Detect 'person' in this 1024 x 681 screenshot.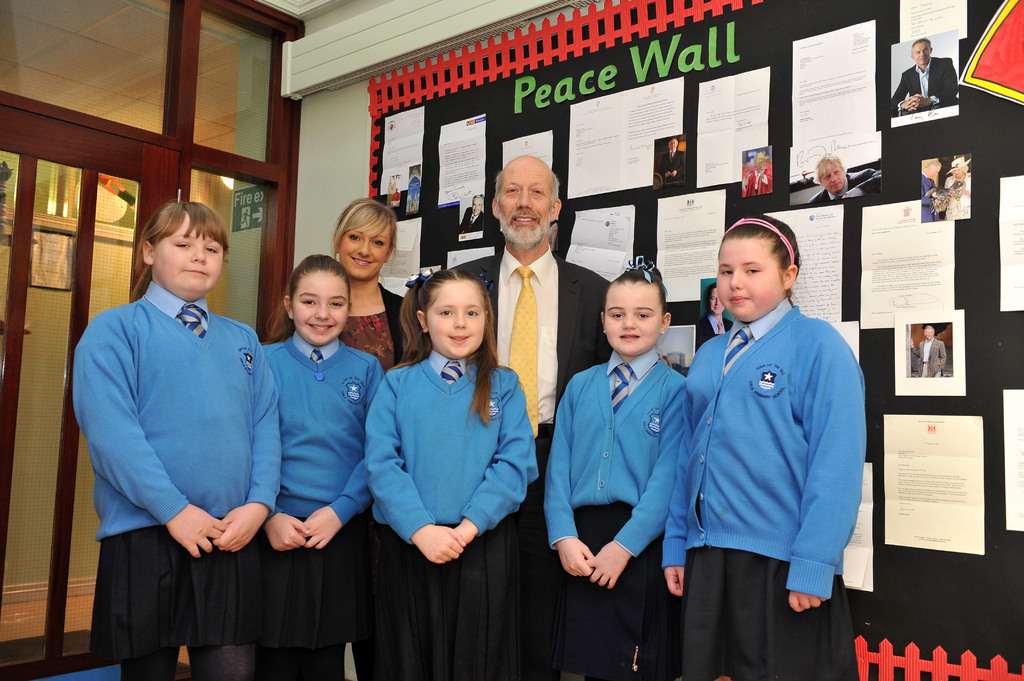
Detection: [740, 148, 771, 198].
